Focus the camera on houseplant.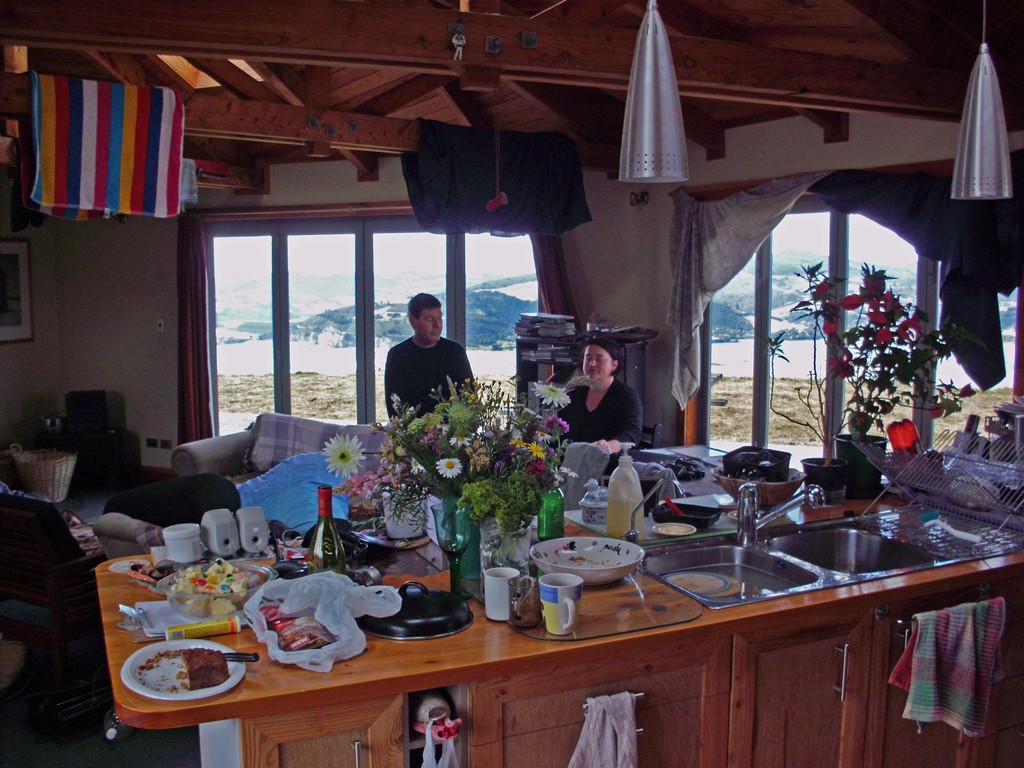
Focus region: bbox=[767, 262, 976, 501].
